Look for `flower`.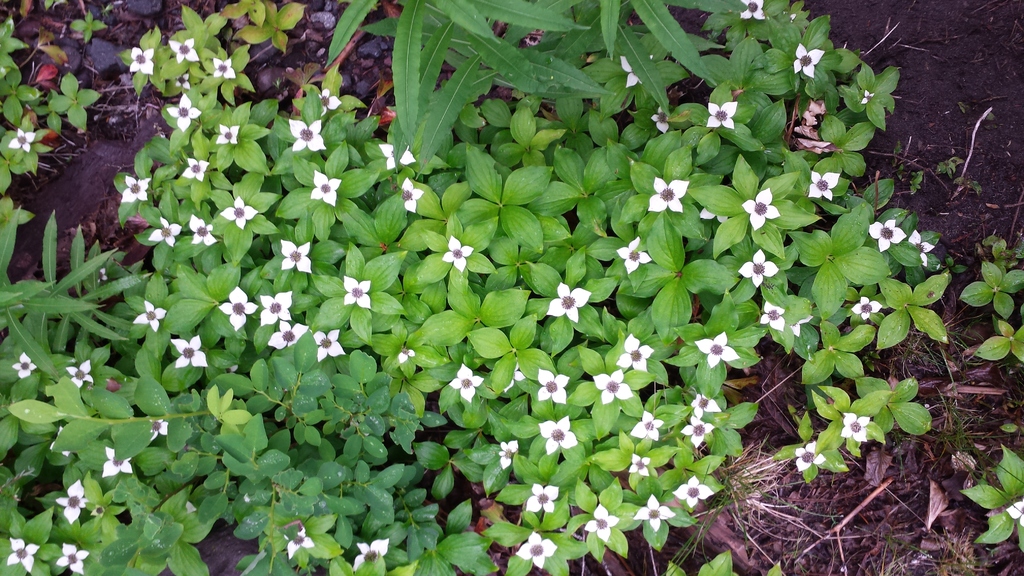
Found: bbox(218, 287, 257, 331).
